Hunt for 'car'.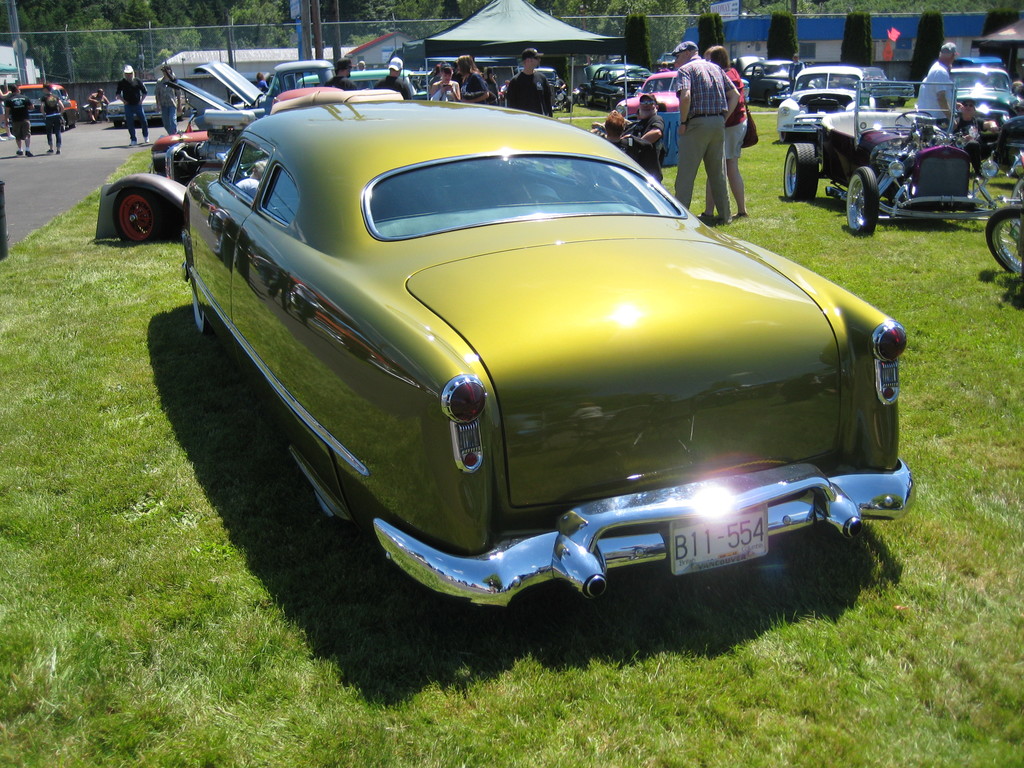
Hunted down at (x1=614, y1=71, x2=678, y2=119).
